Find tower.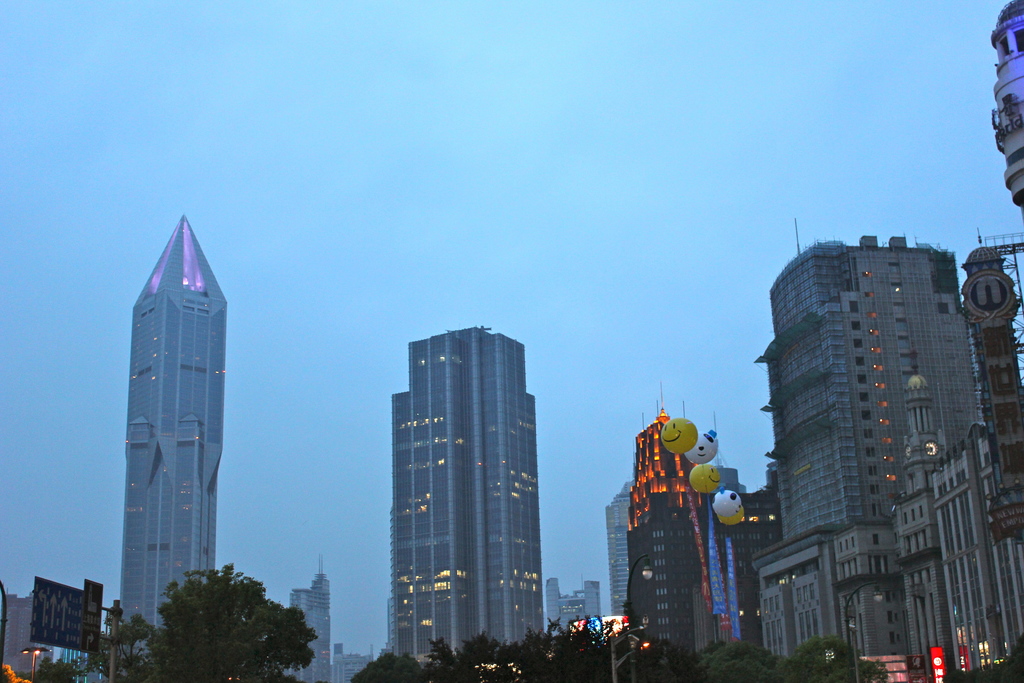
<region>544, 566, 610, 632</region>.
